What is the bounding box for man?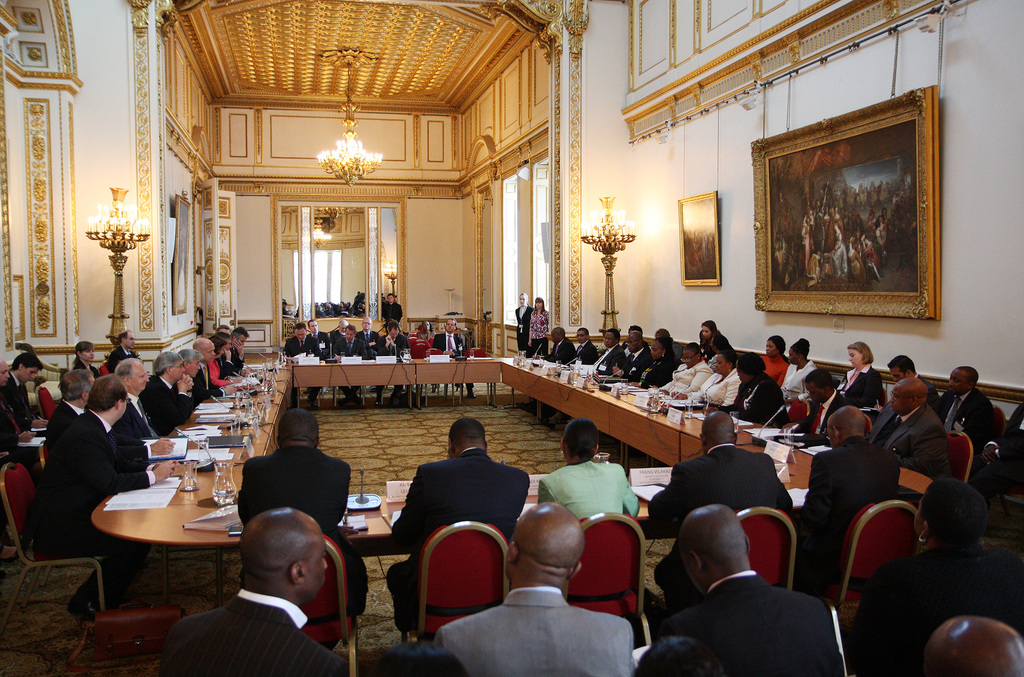
left=108, top=328, right=139, bottom=373.
